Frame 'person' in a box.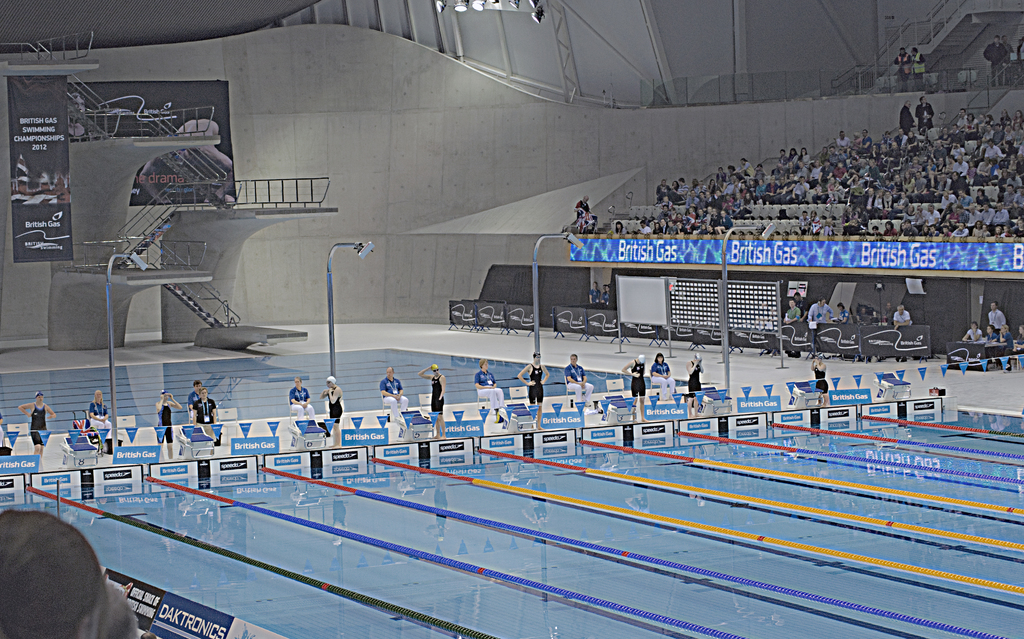
{"x1": 19, "y1": 391, "x2": 58, "y2": 454}.
